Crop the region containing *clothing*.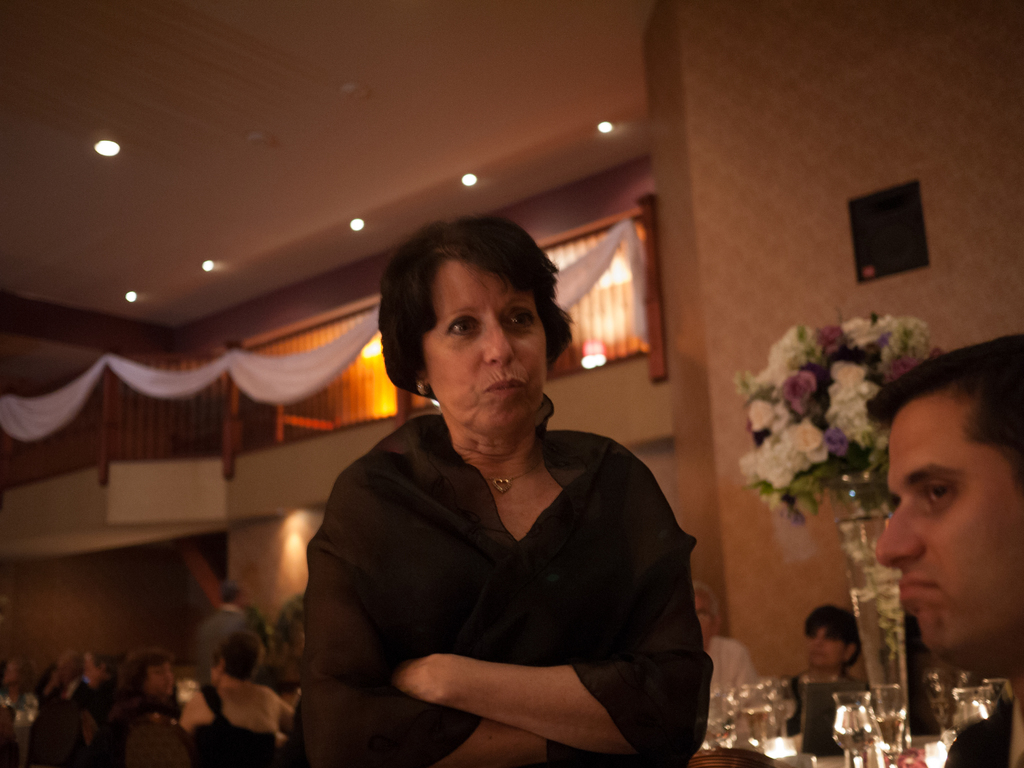
Crop region: Rect(945, 701, 1022, 767).
